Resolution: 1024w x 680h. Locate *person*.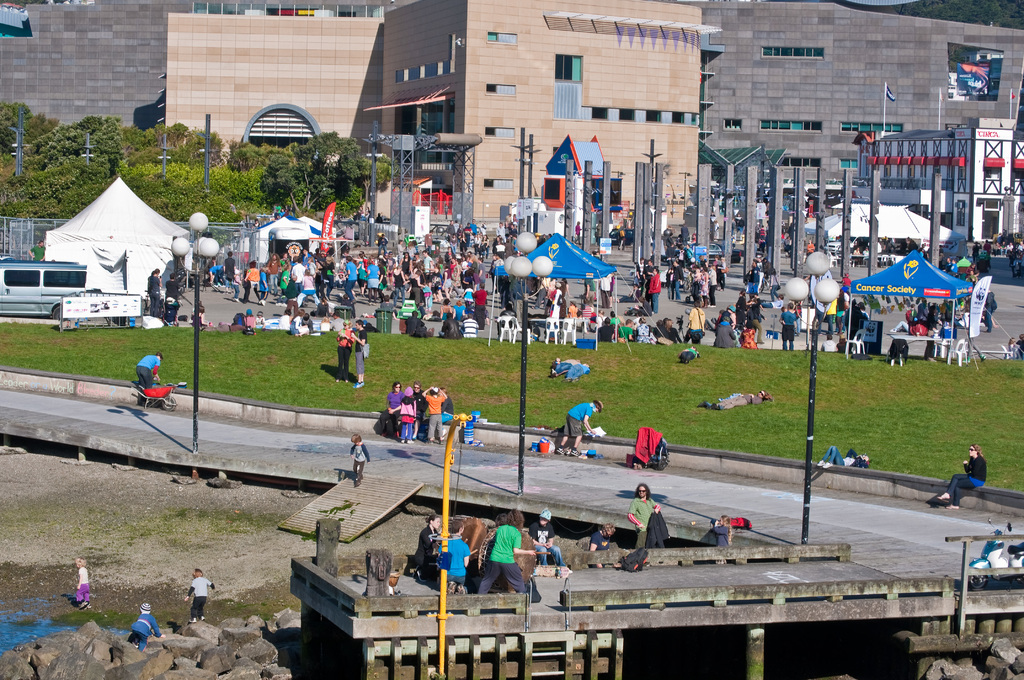
locate(350, 325, 371, 389).
